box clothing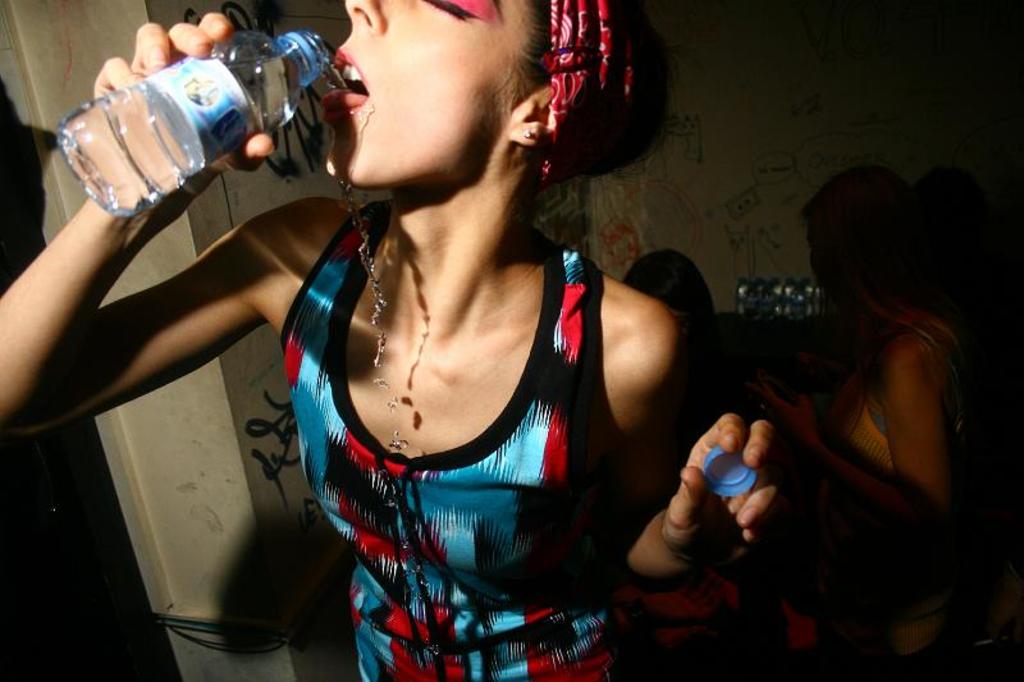
[824, 312, 982, 681]
